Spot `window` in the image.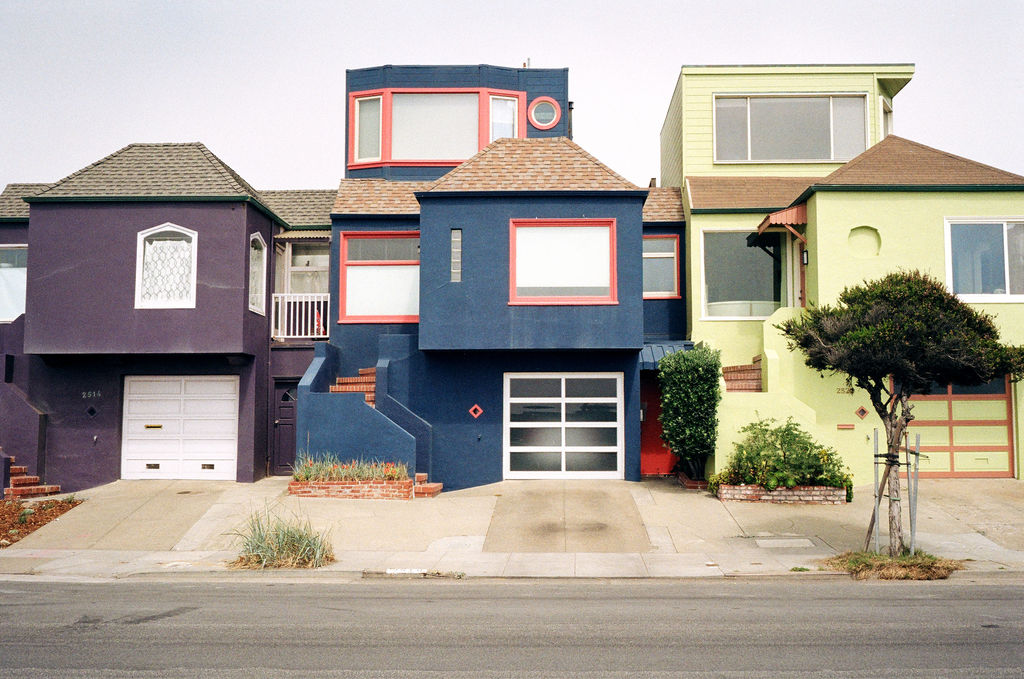
`window` found at x1=243, y1=236, x2=269, y2=318.
